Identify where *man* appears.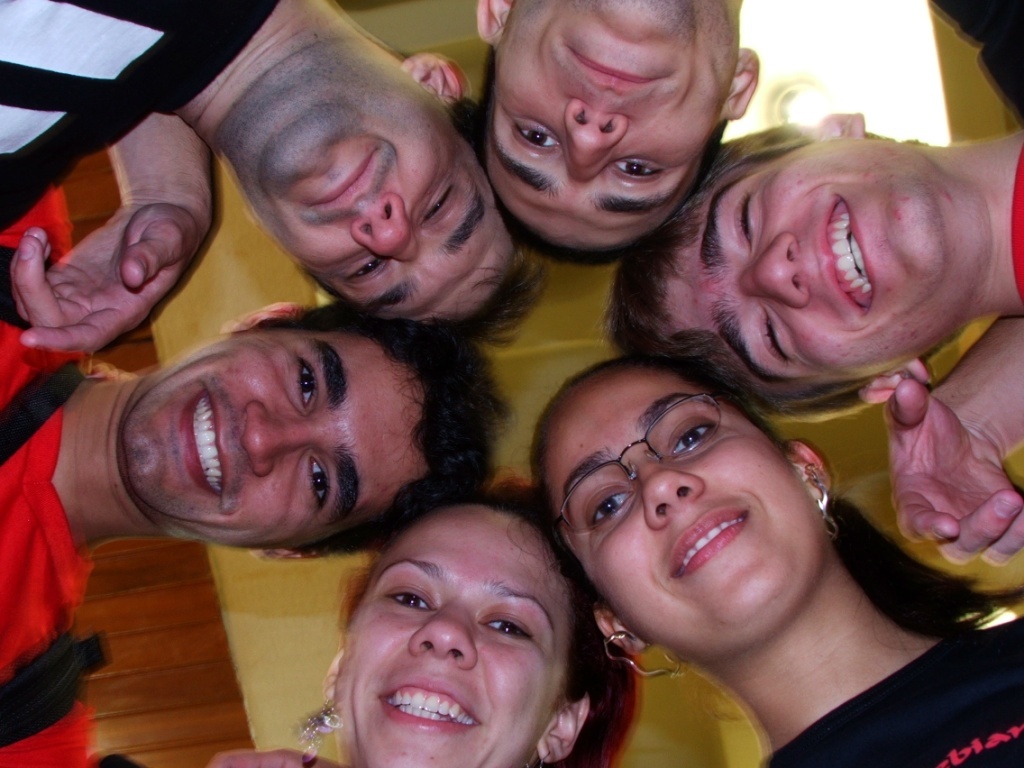
Appears at (8, 0, 1023, 567).
